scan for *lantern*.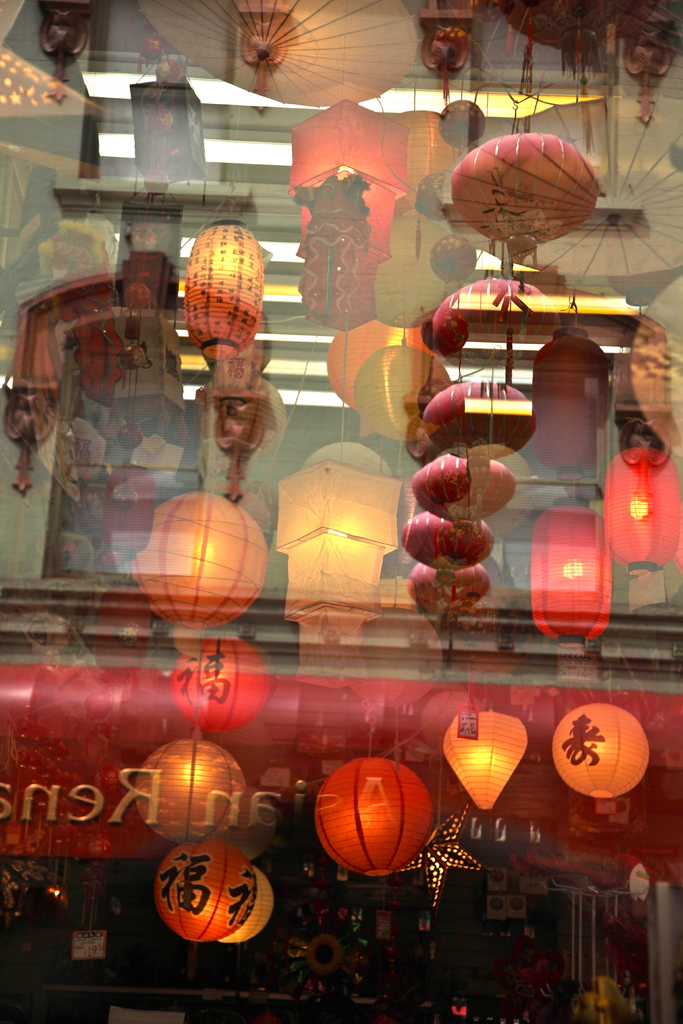
Scan result: x1=533, y1=502, x2=612, y2=645.
